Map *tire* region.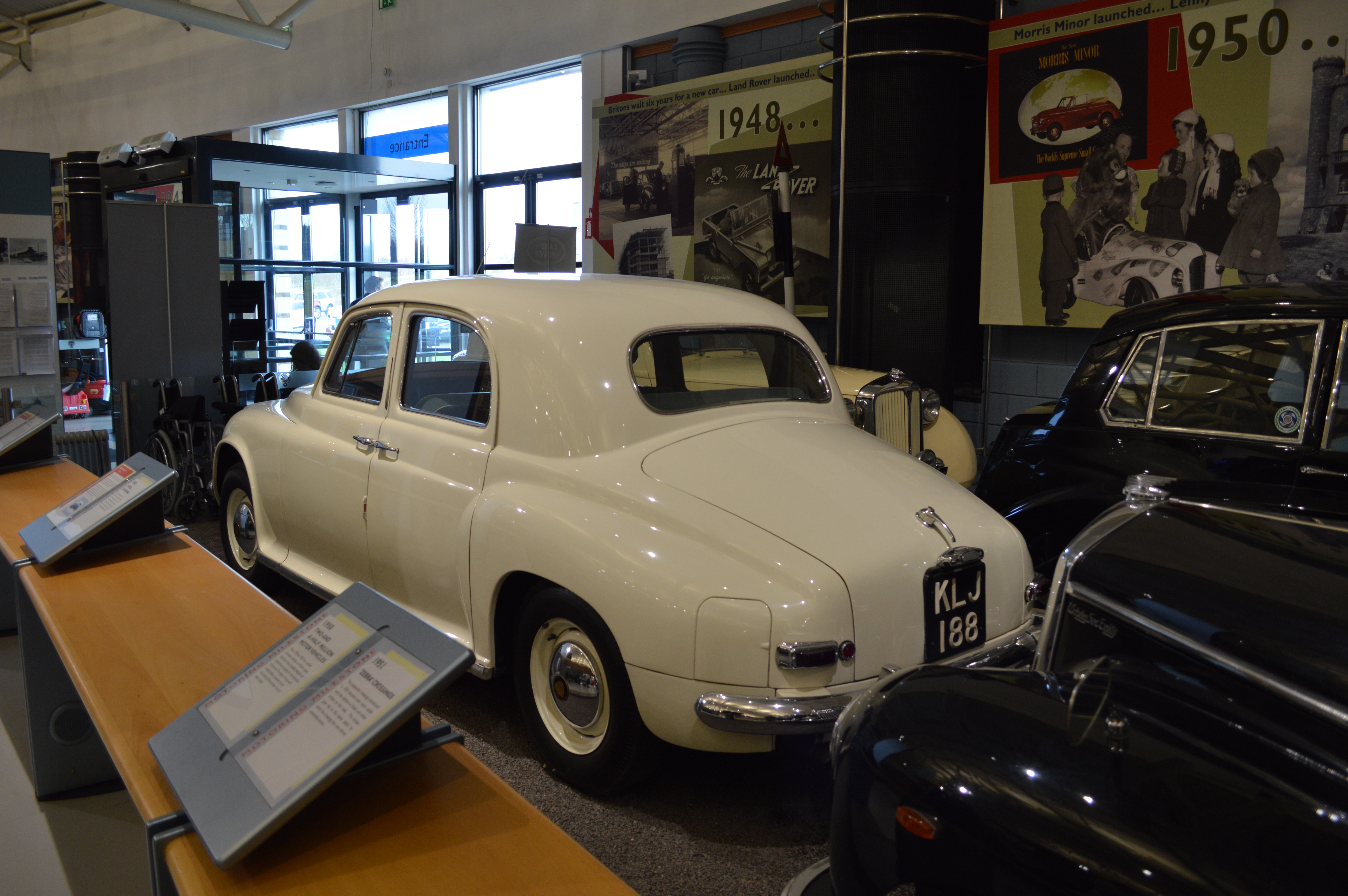
Mapped to crop(247, 26, 250, 29).
